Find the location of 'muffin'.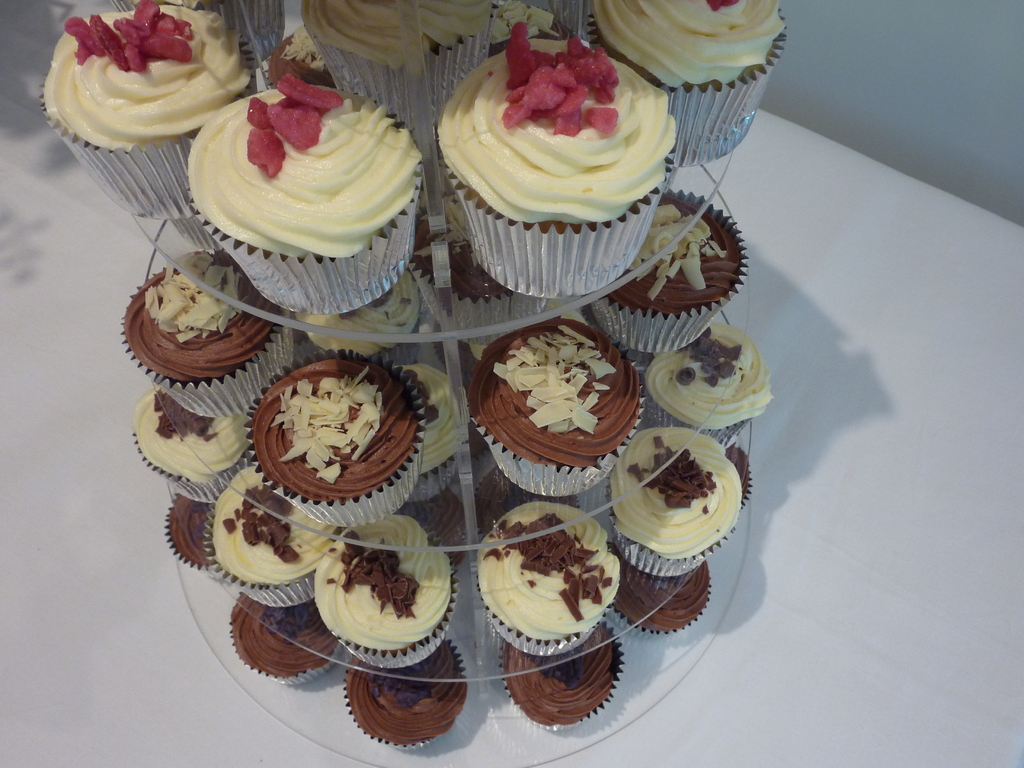
Location: (left=639, top=319, right=771, bottom=451).
